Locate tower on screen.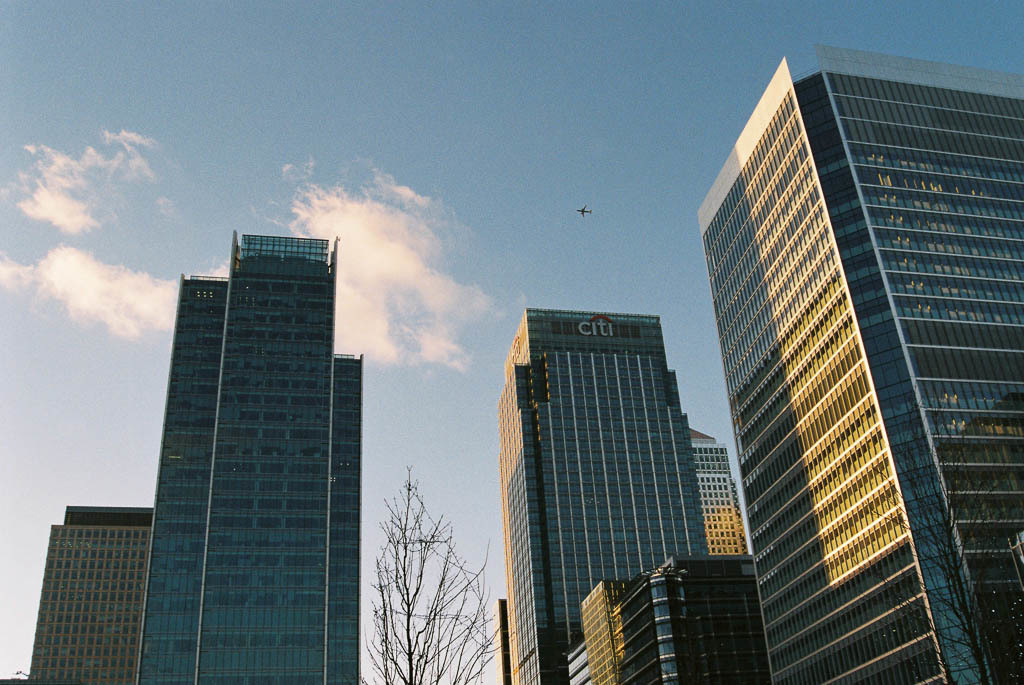
On screen at {"x1": 498, "y1": 303, "x2": 719, "y2": 684}.
